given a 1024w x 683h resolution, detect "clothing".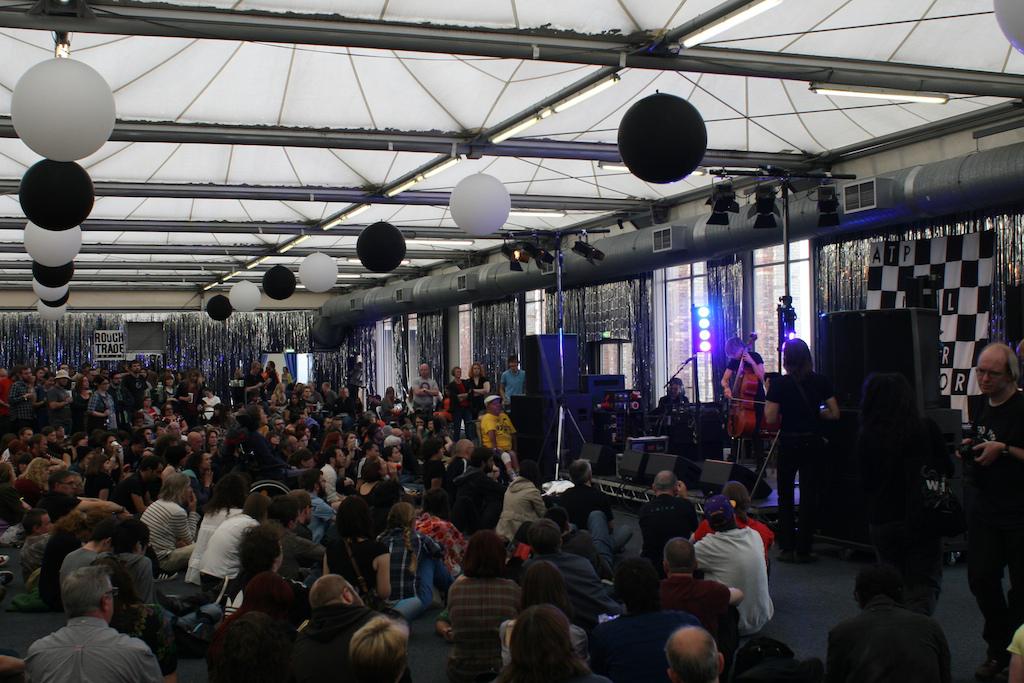
BBox(479, 407, 515, 468).
